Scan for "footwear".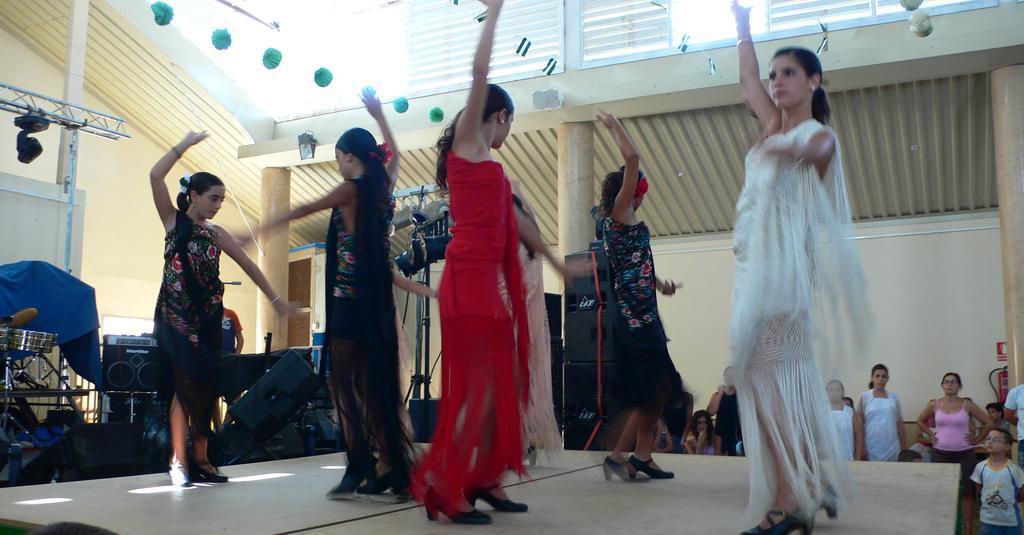
Scan result: l=323, t=453, r=378, b=501.
